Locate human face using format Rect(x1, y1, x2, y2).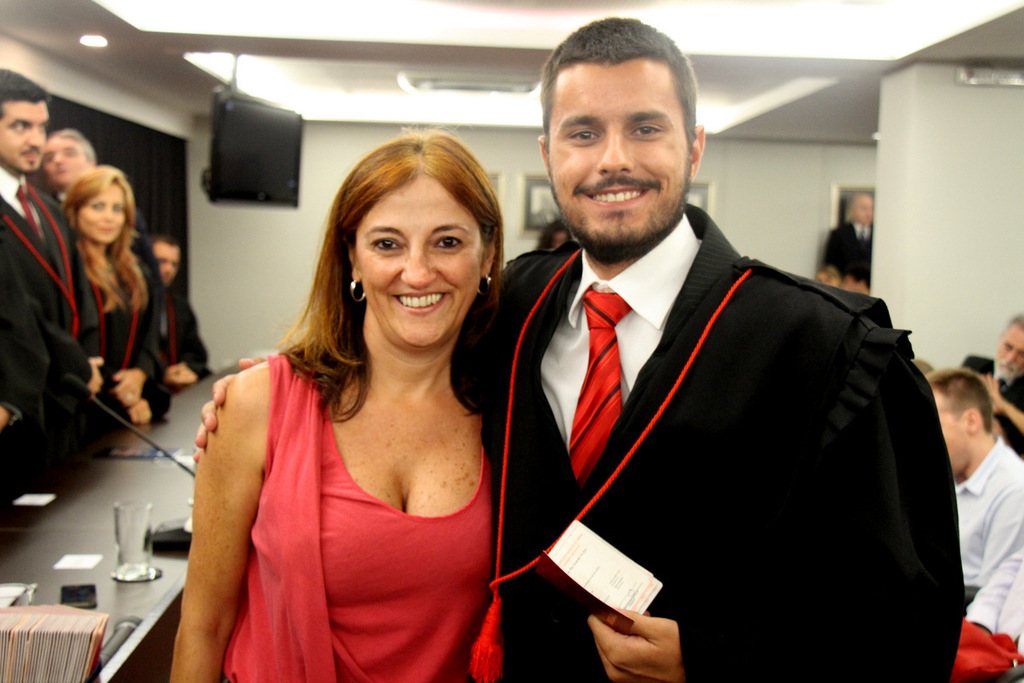
Rect(41, 135, 93, 188).
